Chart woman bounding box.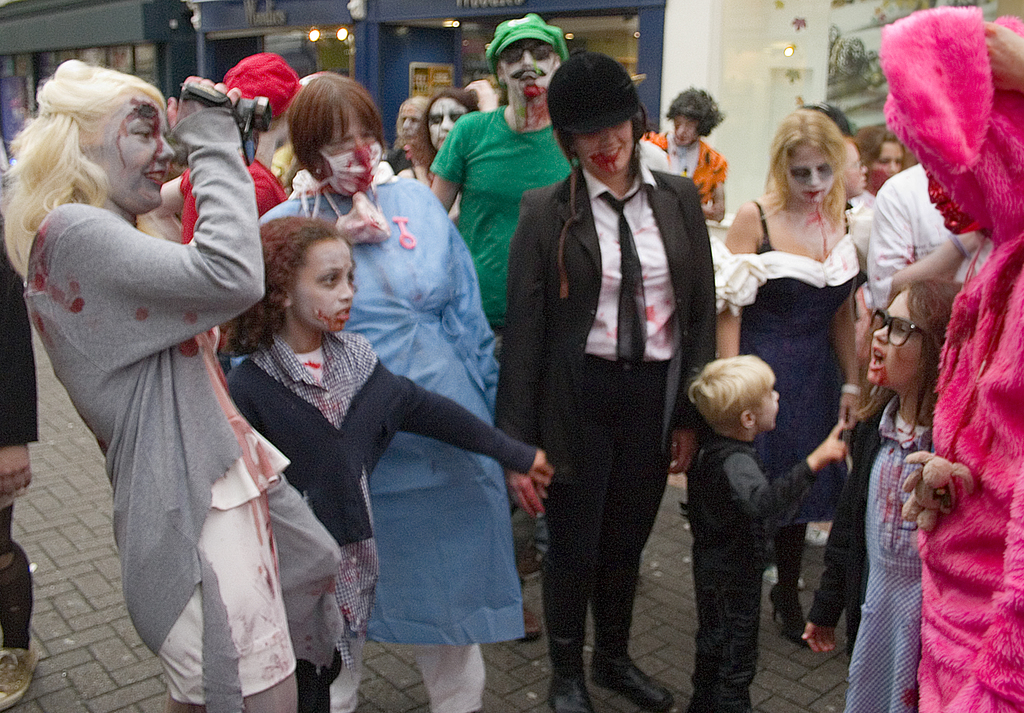
Charted: [711,107,865,640].
